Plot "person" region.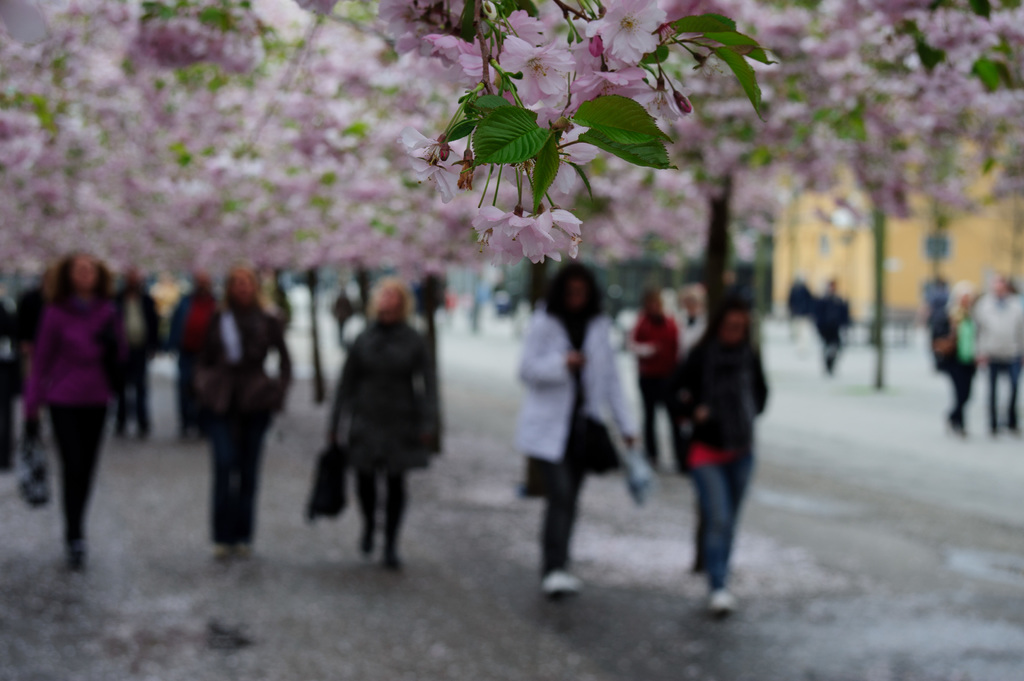
Plotted at detection(522, 260, 652, 595).
